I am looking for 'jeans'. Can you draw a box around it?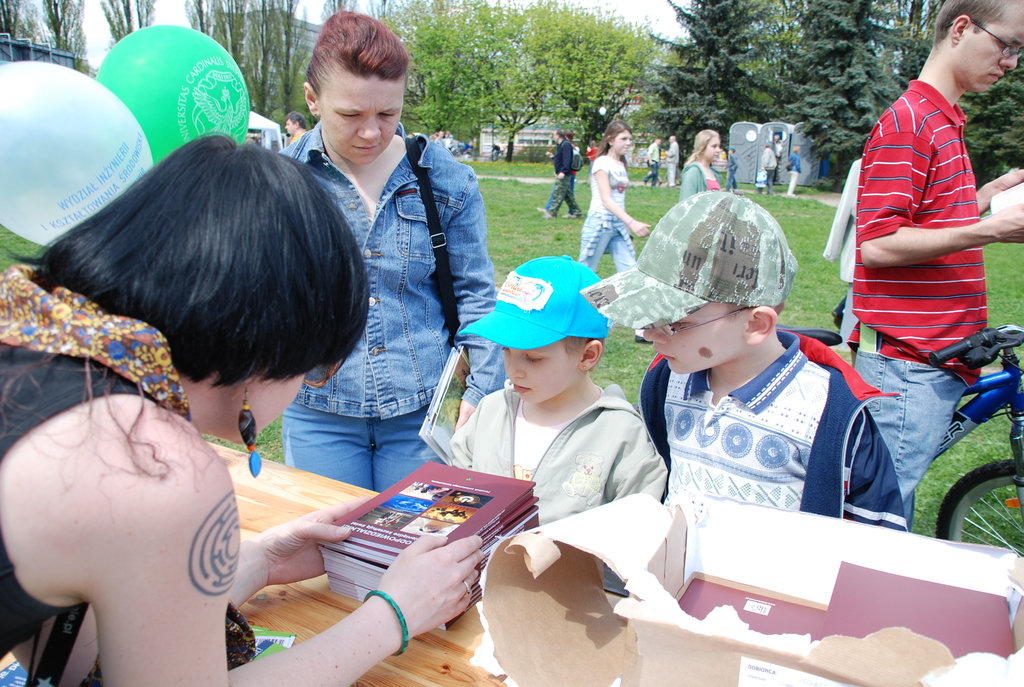
Sure, the bounding box is box(728, 166, 740, 195).
